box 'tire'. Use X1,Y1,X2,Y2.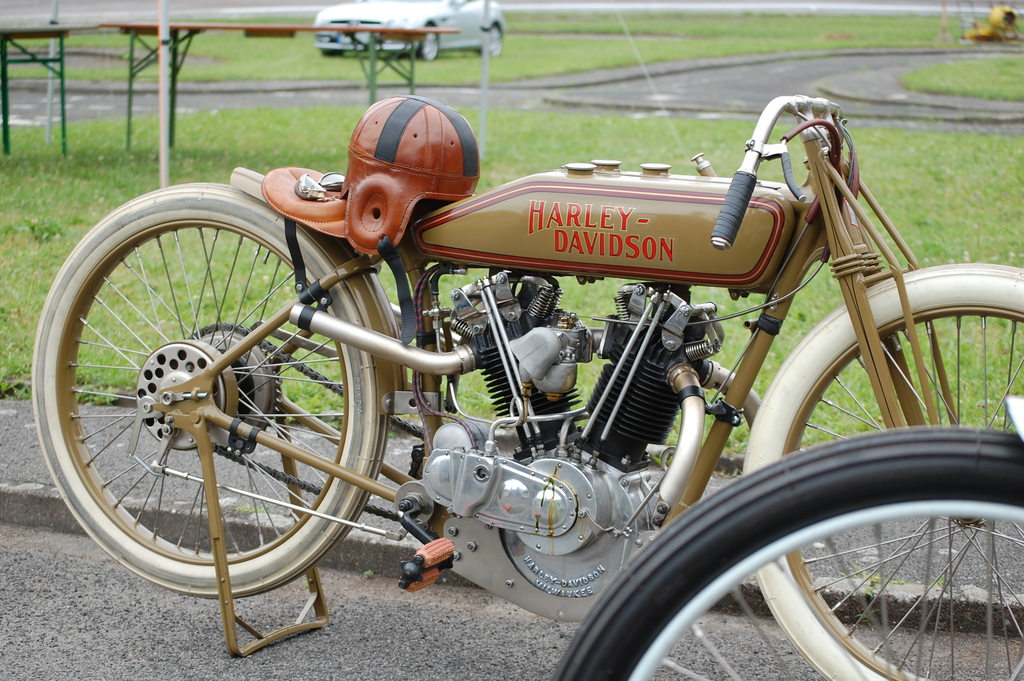
413,24,444,63.
